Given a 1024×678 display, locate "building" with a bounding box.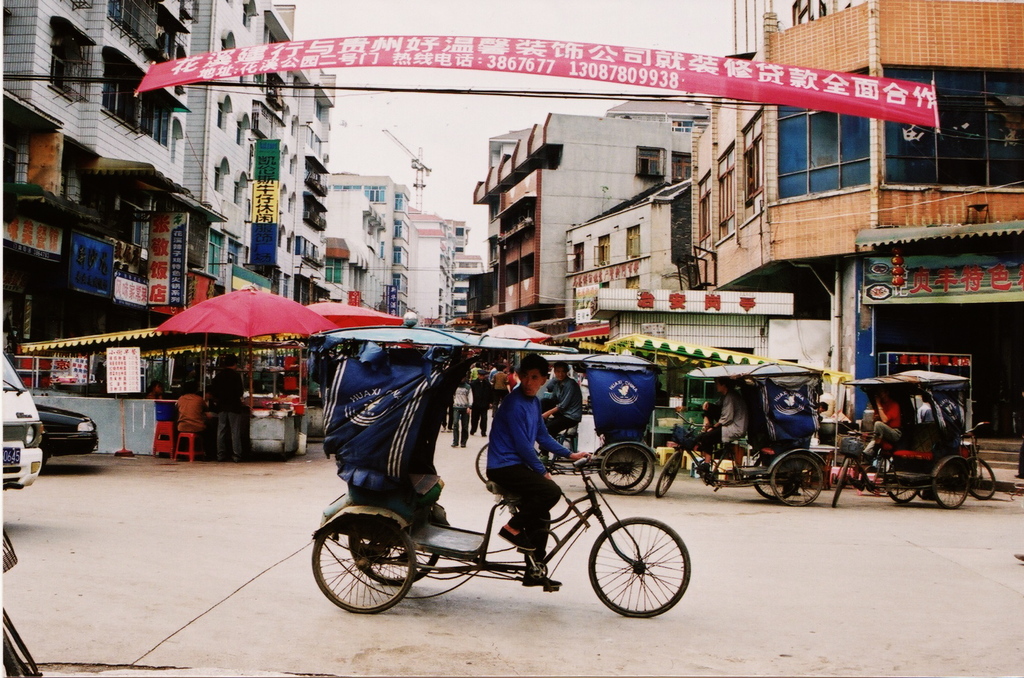
Located: pyautogui.locateOnScreen(333, 168, 419, 346).
